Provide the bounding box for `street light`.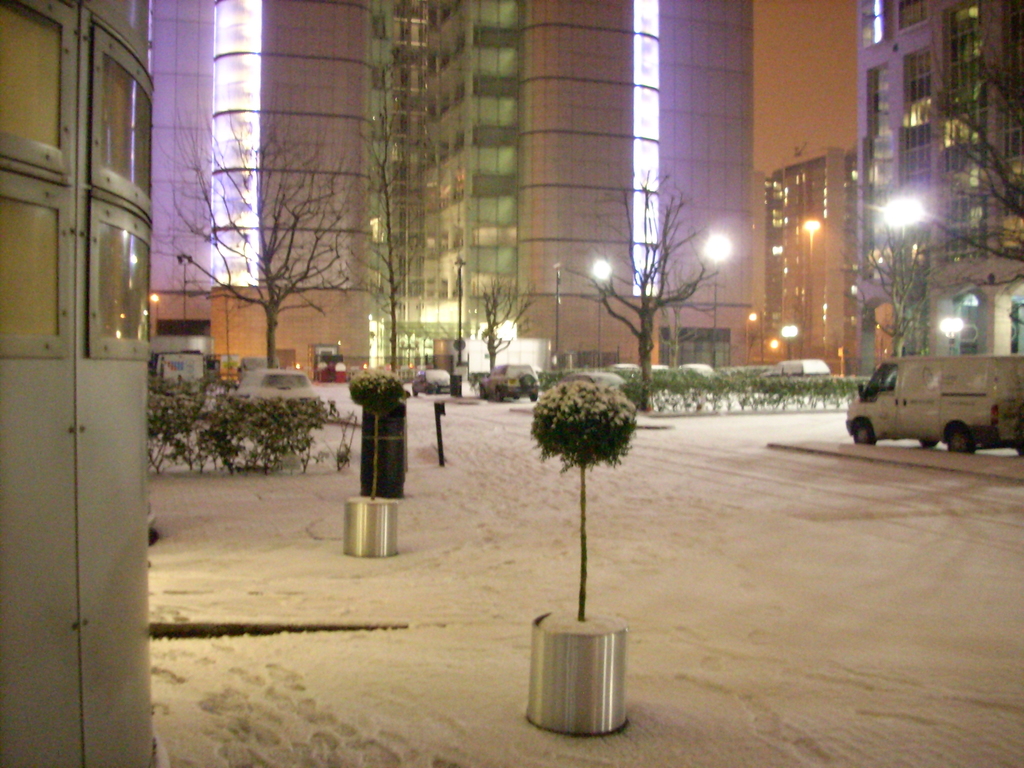
168,249,202,333.
